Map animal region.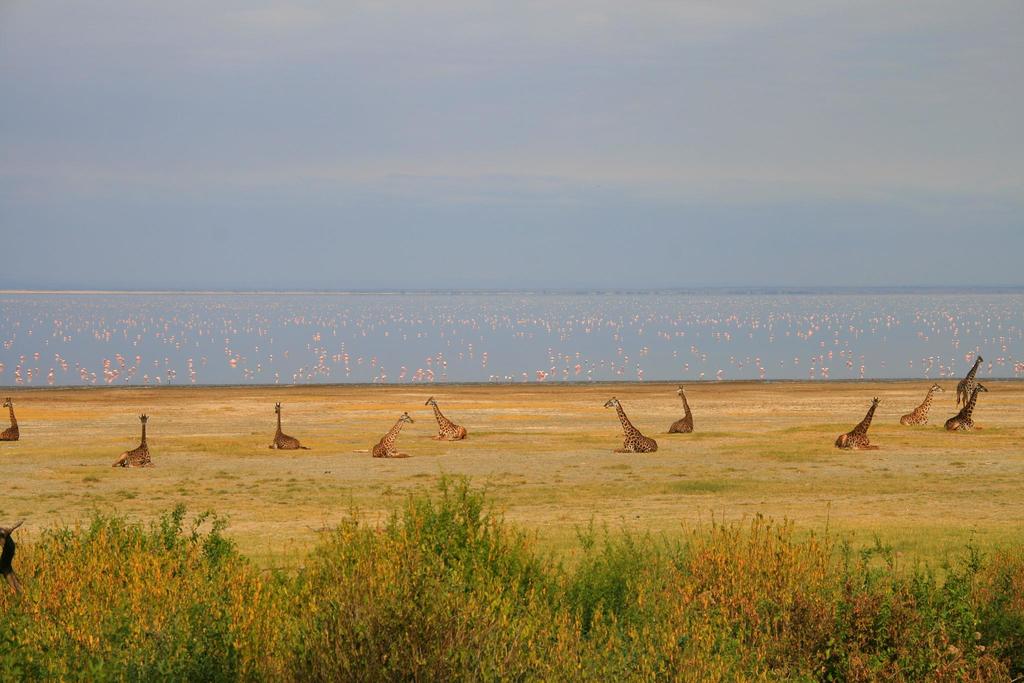
Mapped to bbox=(0, 396, 20, 442).
